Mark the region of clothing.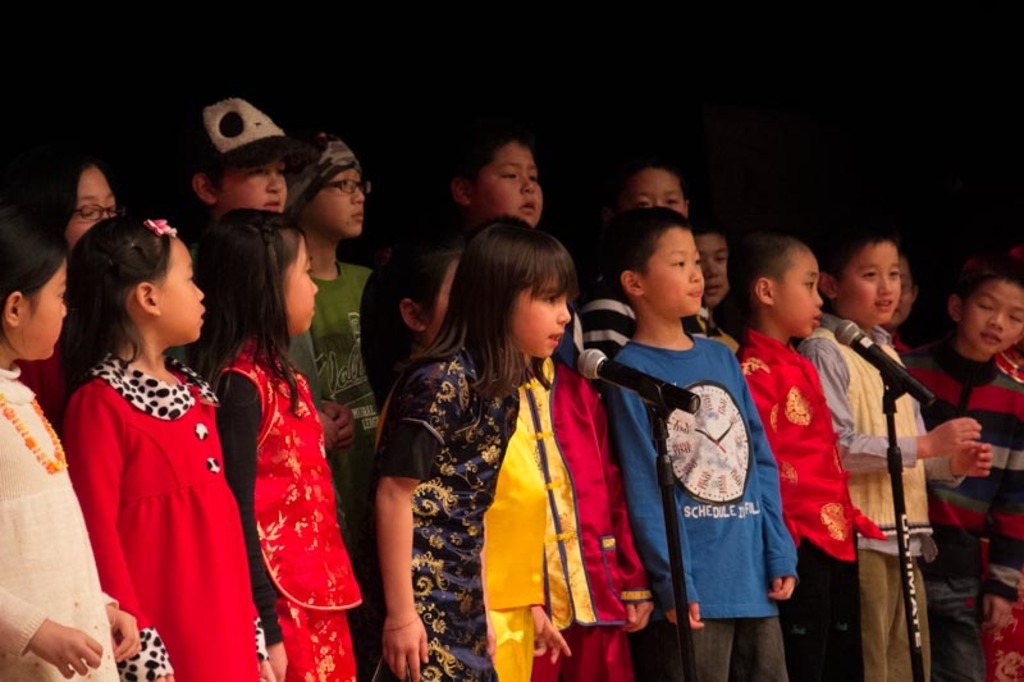
Region: (x1=794, y1=311, x2=977, y2=681).
